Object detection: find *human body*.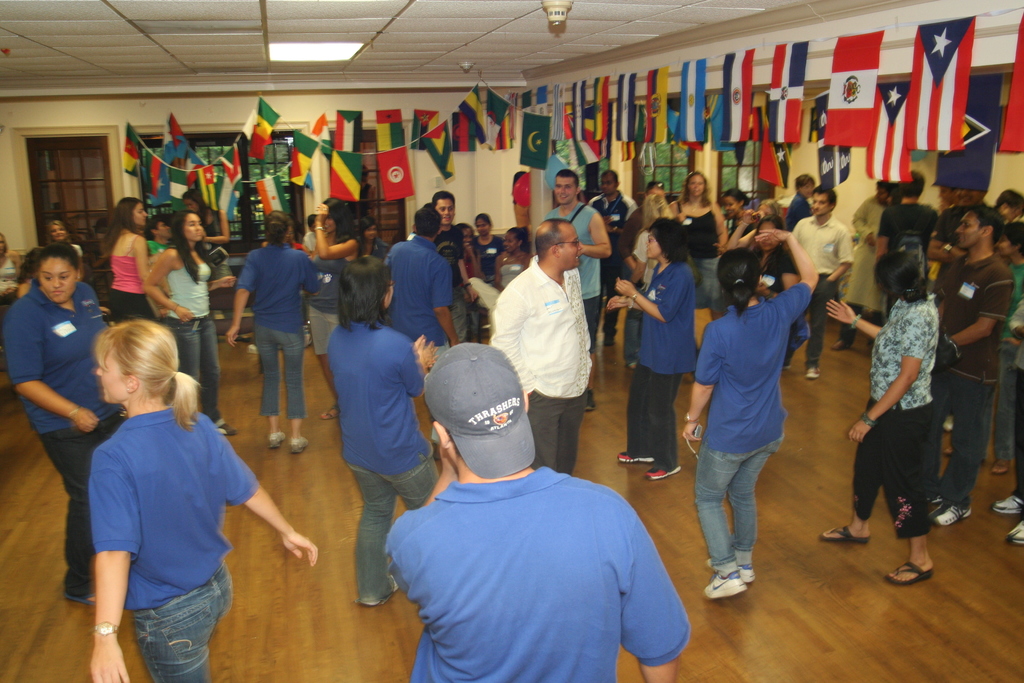
936:202:995:525.
